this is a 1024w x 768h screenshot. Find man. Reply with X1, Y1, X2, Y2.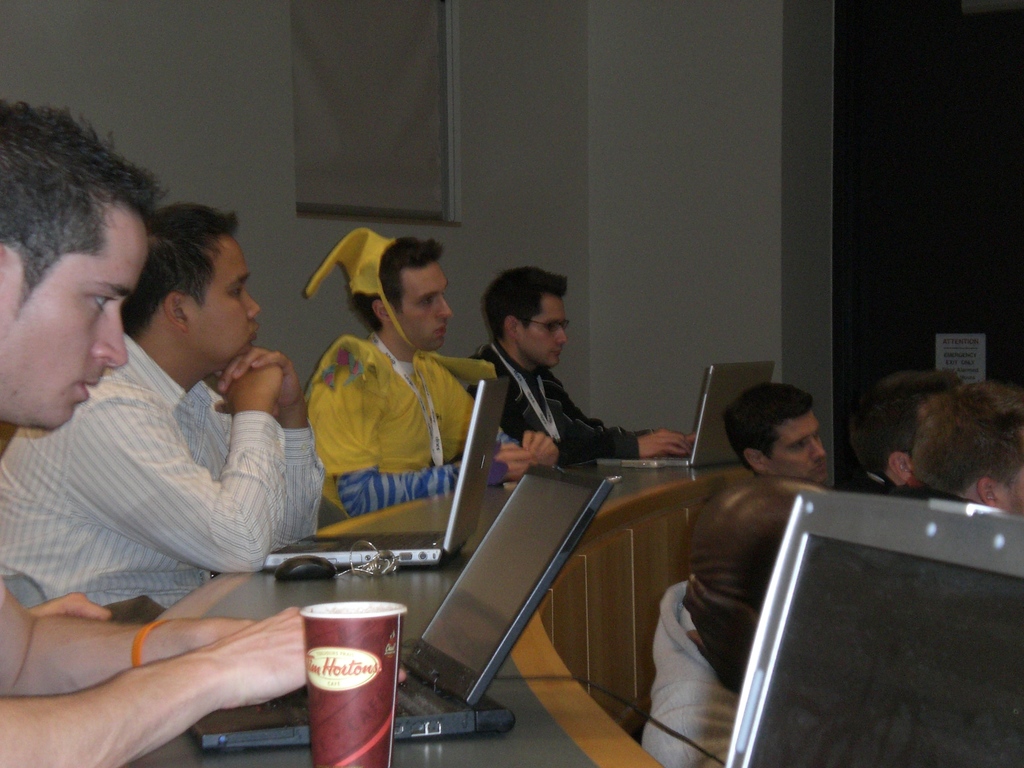
285, 216, 573, 527.
